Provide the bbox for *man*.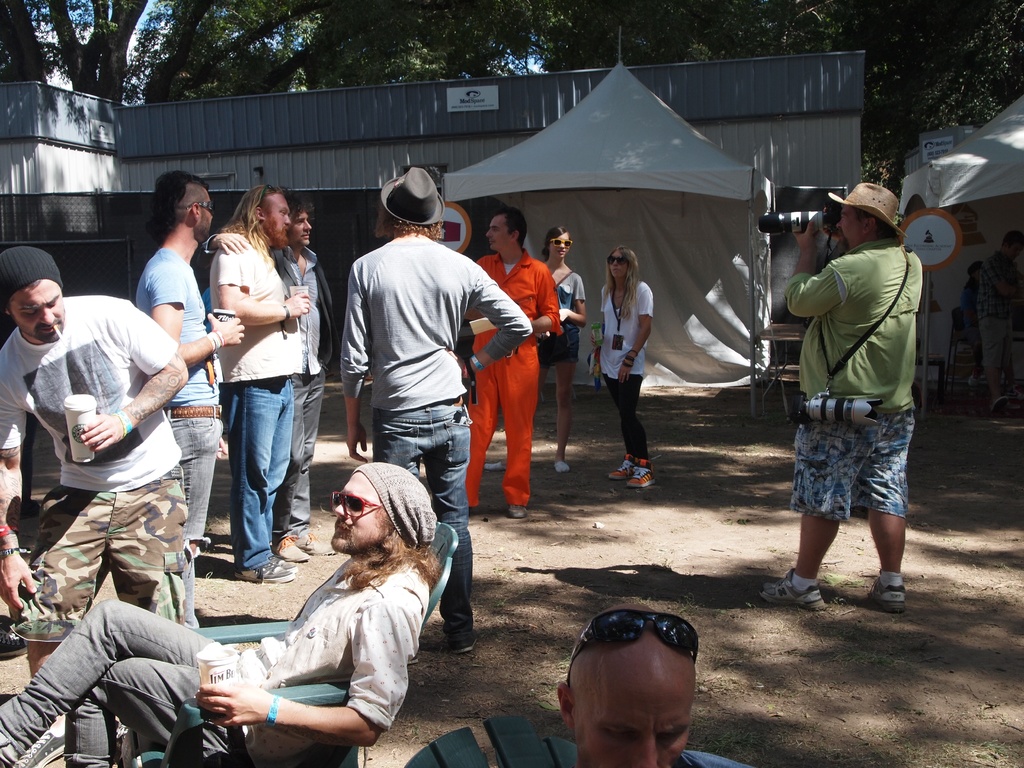
211,182,300,582.
